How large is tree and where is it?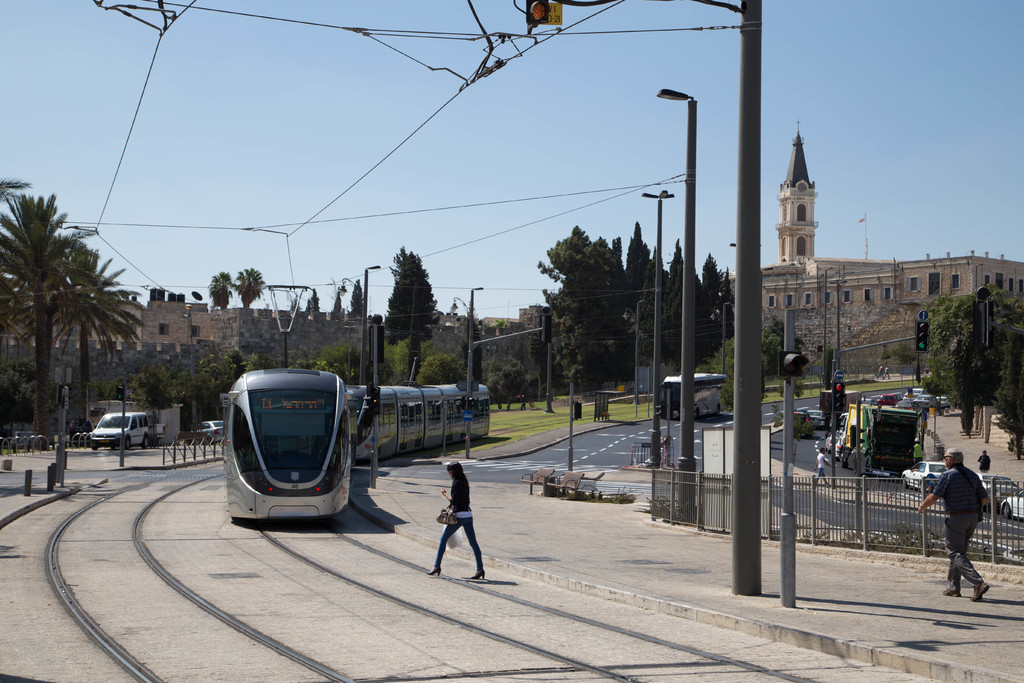
Bounding box: BBox(210, 268, 234, 312).
